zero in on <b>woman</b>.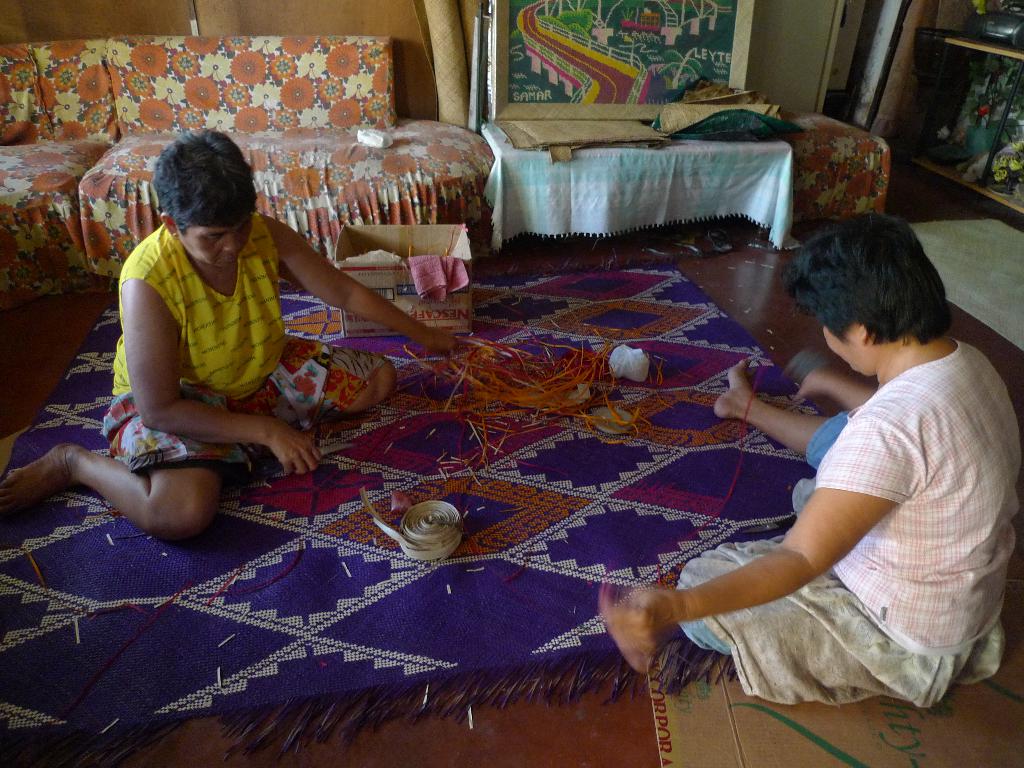
Zeroed in: detection(81, 124, 404, 524).
